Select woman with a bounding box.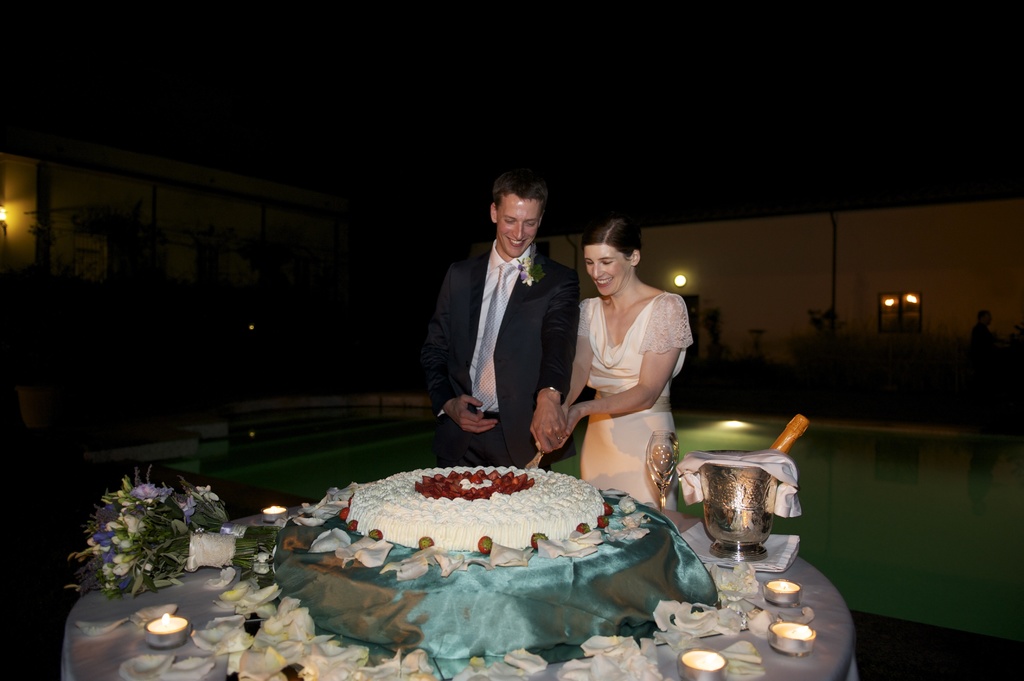
left=543, top=202, right=711, bottom=510.
